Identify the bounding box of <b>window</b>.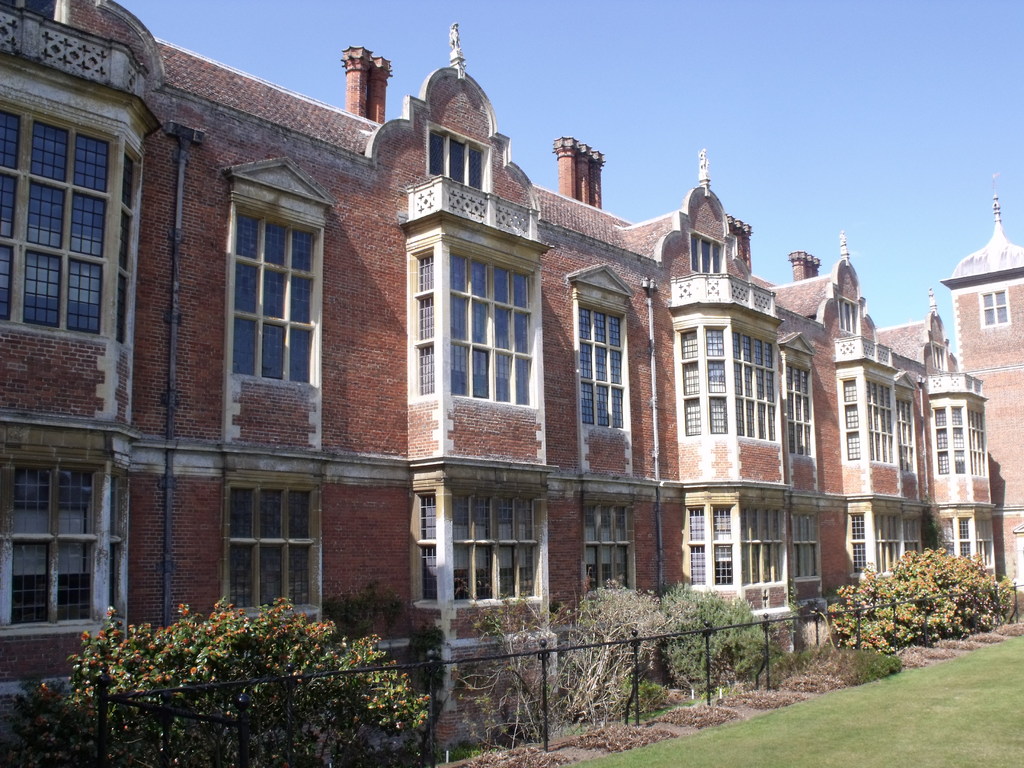
735, 331, 780, 444.
